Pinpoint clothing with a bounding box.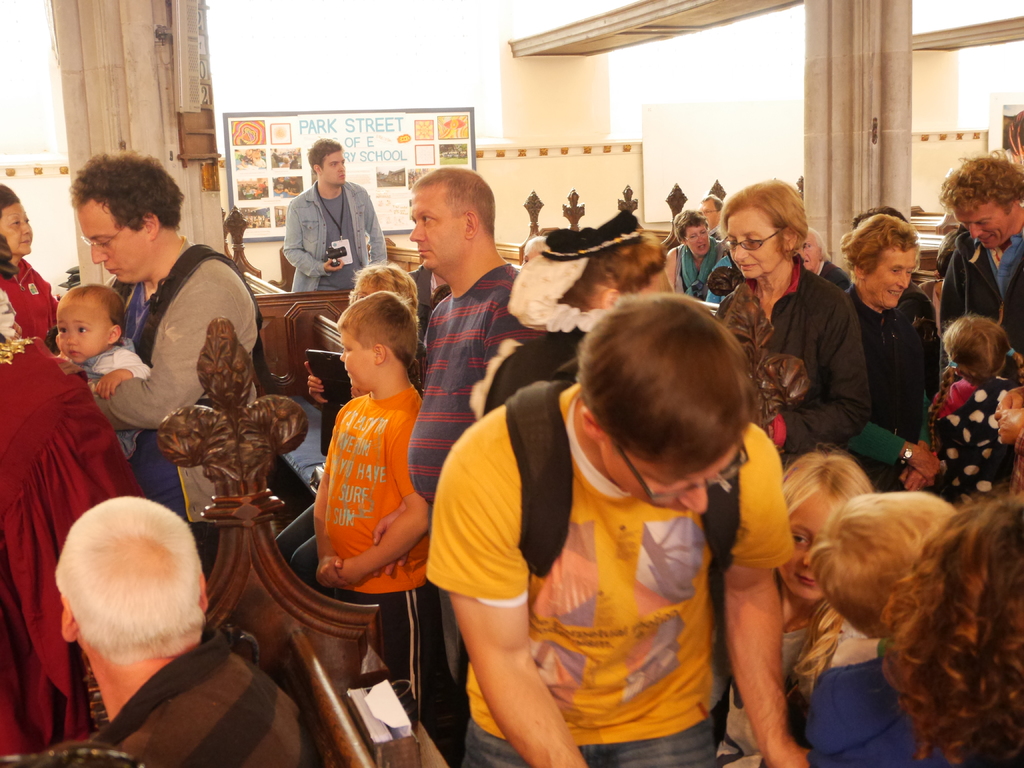
(left=717, top=252, right=870, bottom=467).
